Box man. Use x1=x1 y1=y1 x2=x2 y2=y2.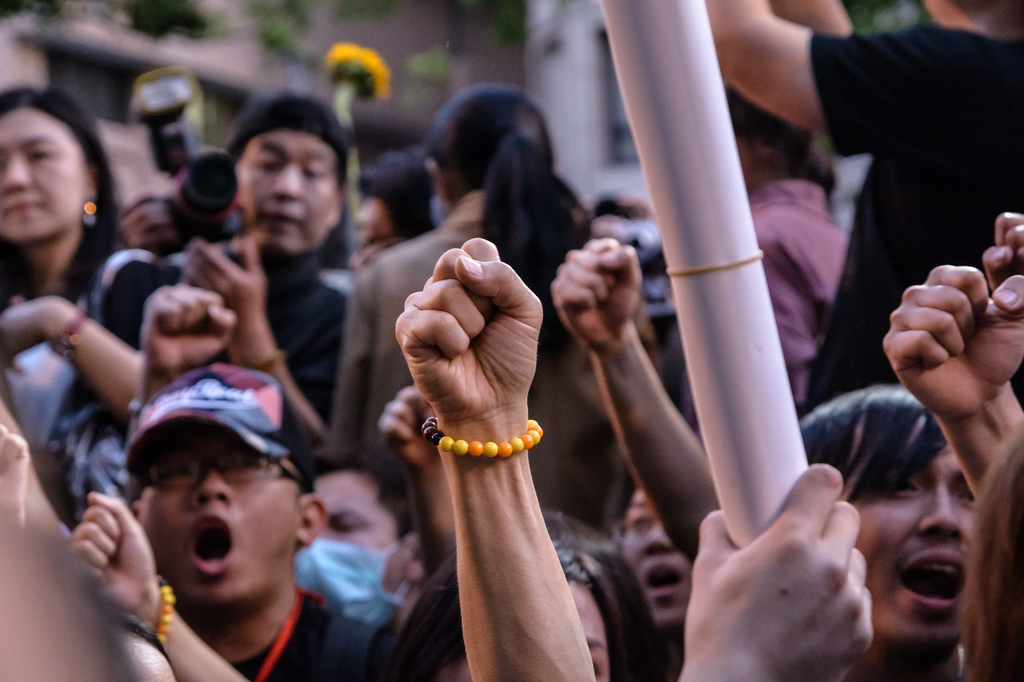
x1=789 y1=383 x2=984 y2=681.
